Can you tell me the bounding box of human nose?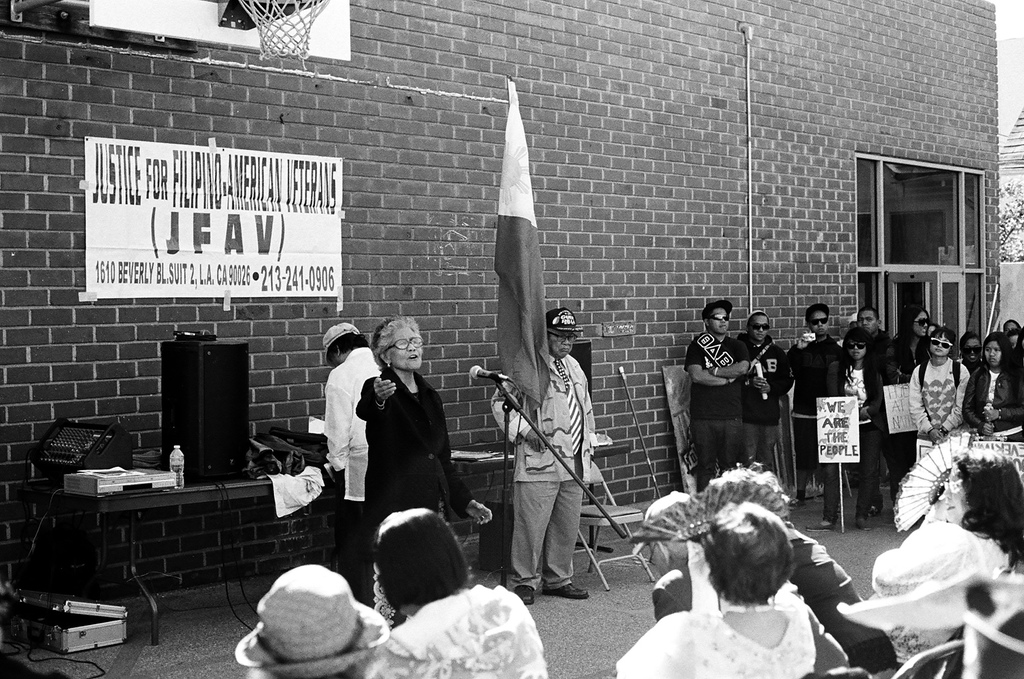
bbox=[989, 349, 993, 356].
